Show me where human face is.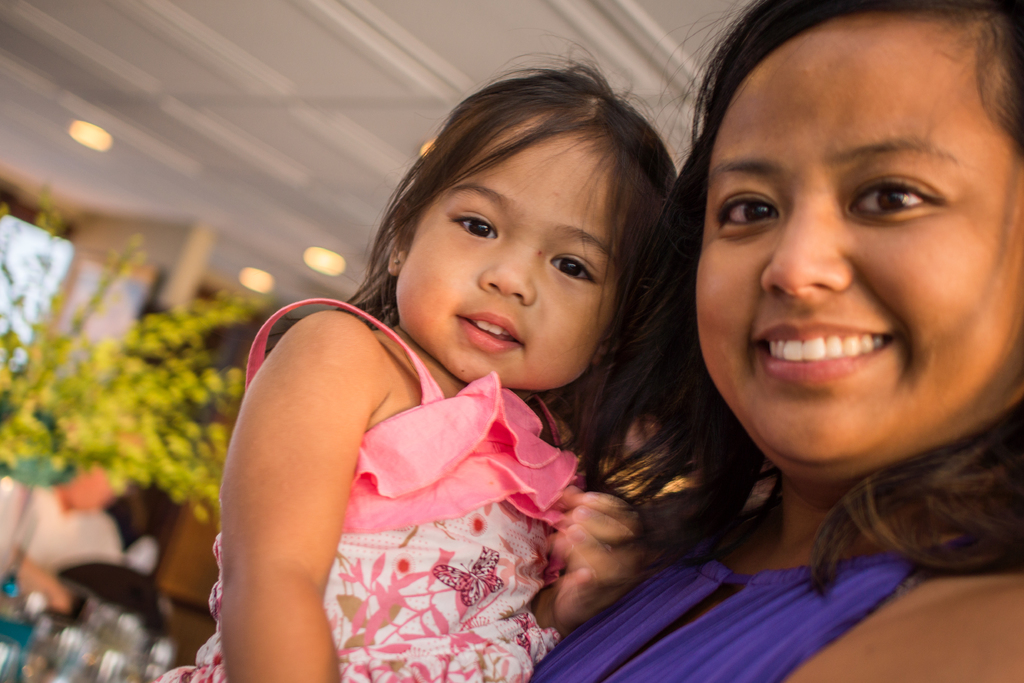
human face is at 700:22:1023:459.
